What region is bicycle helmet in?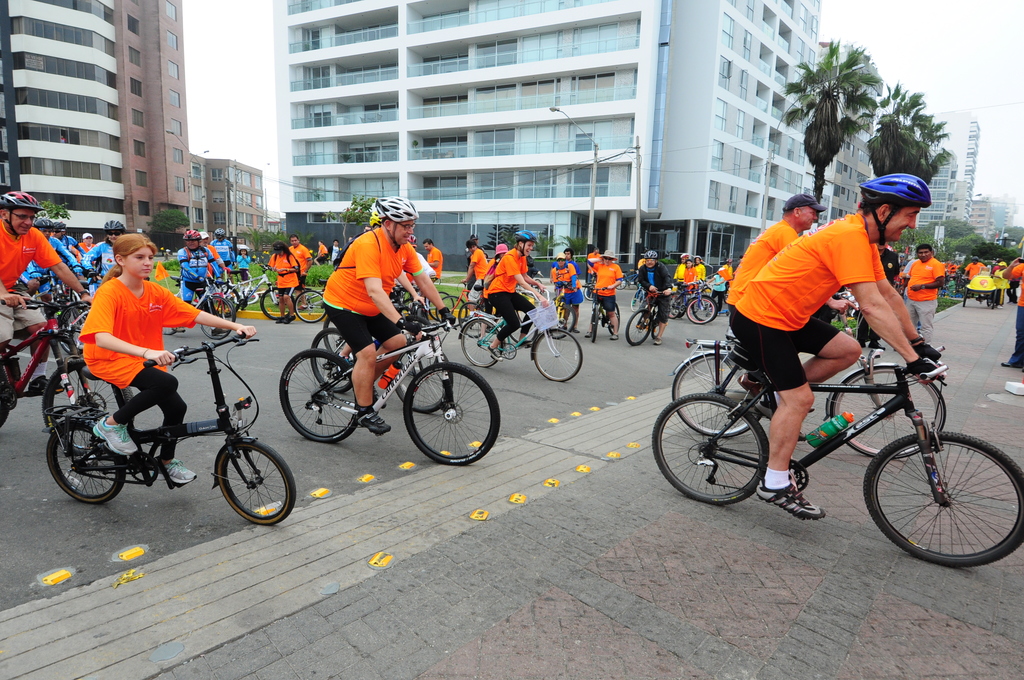
861/175/929/243.
